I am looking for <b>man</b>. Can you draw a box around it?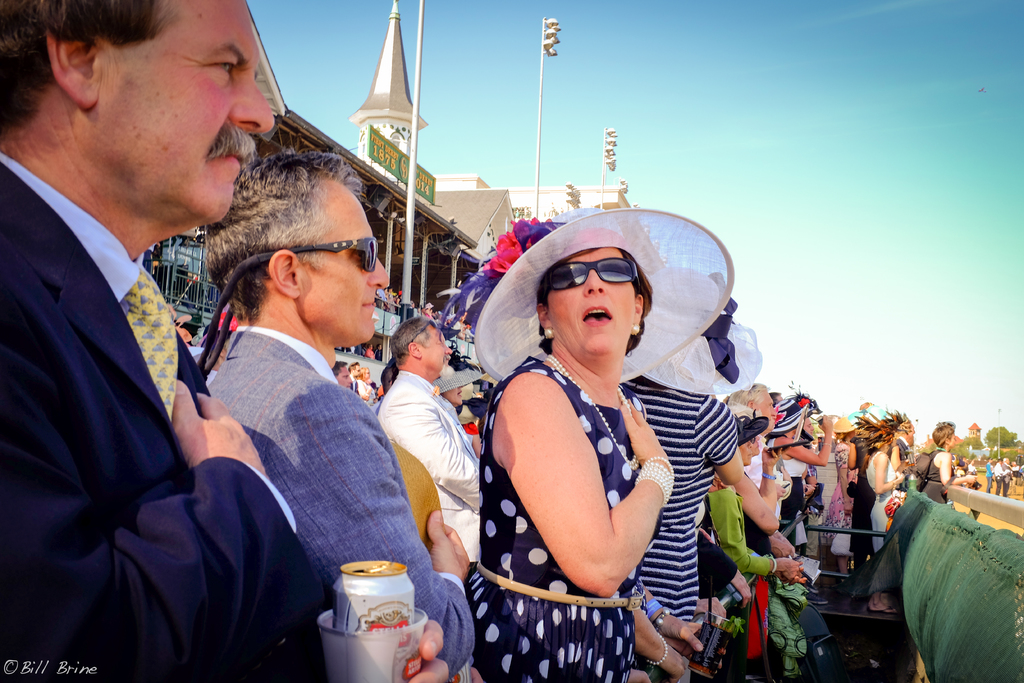
Sure, the bounding box is crop(0, 0, 285, 678).
